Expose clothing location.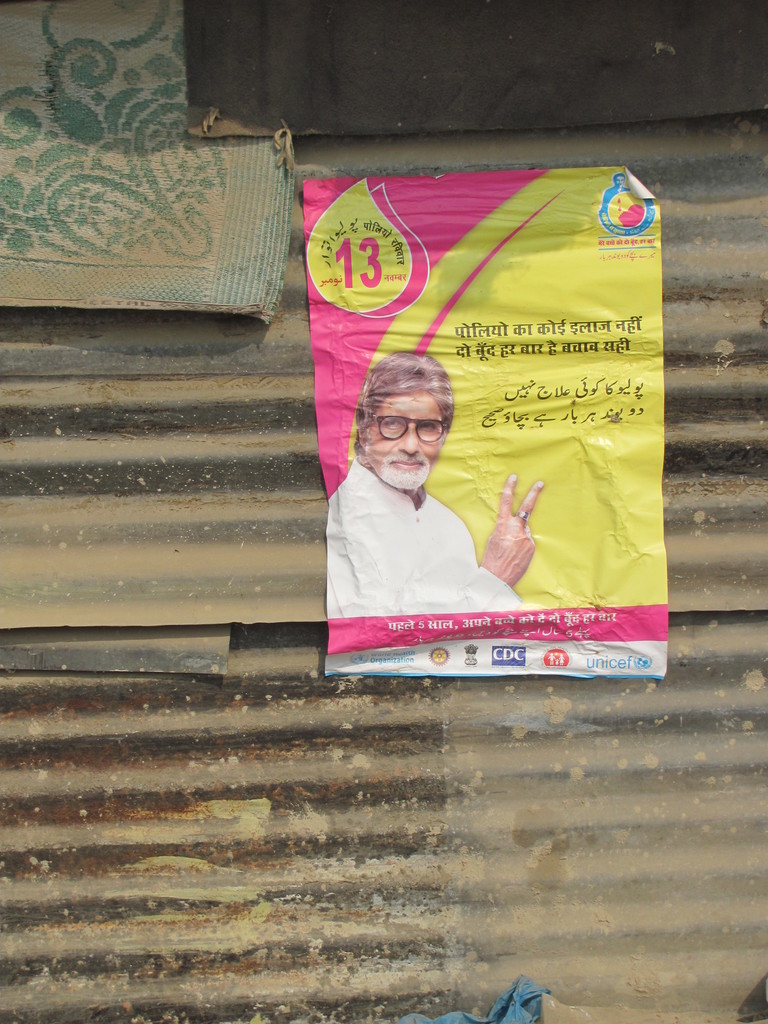
Exposed at left=314, top=420, right=523, bottom=612.
